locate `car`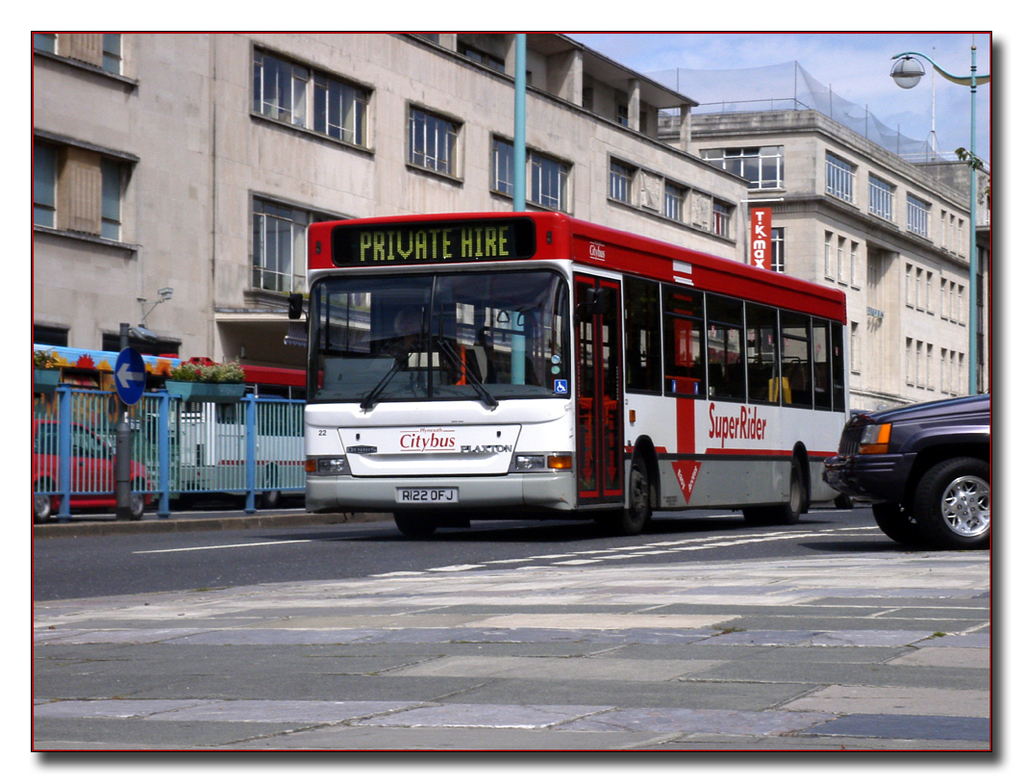
BBox(29, 417, 155, 518)
